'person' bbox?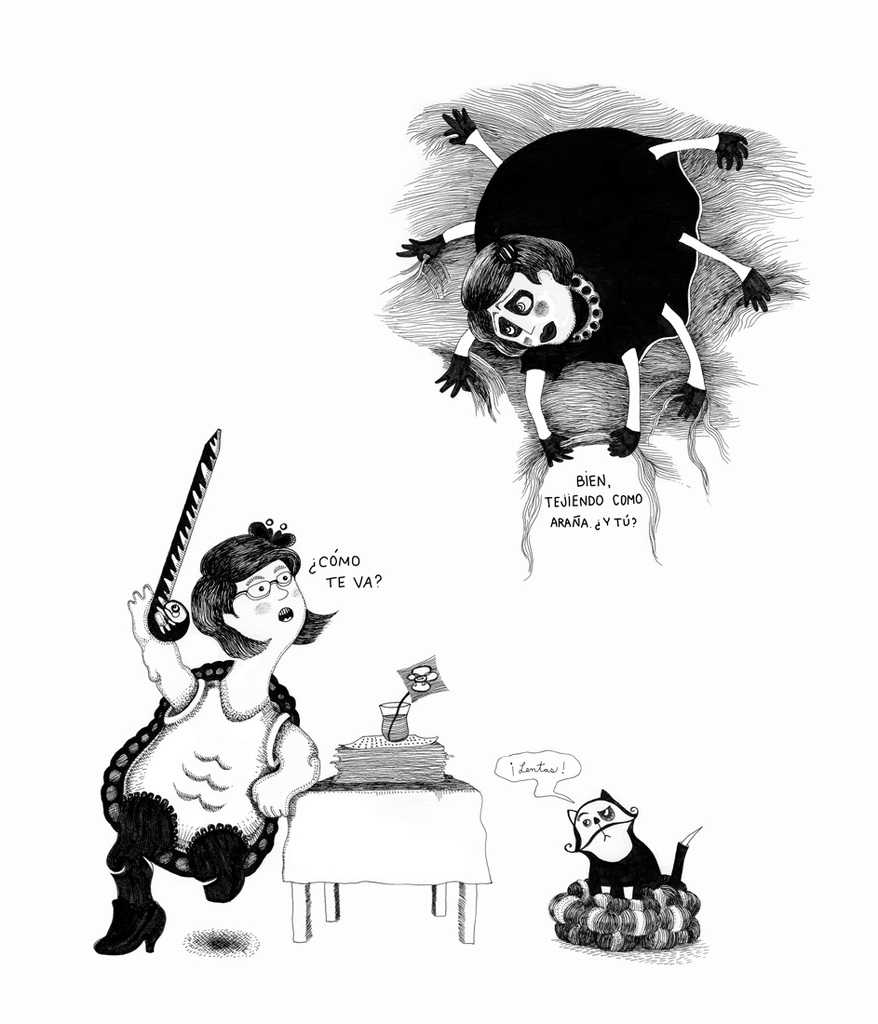
left=395, top=105, right=772, bottom=469
